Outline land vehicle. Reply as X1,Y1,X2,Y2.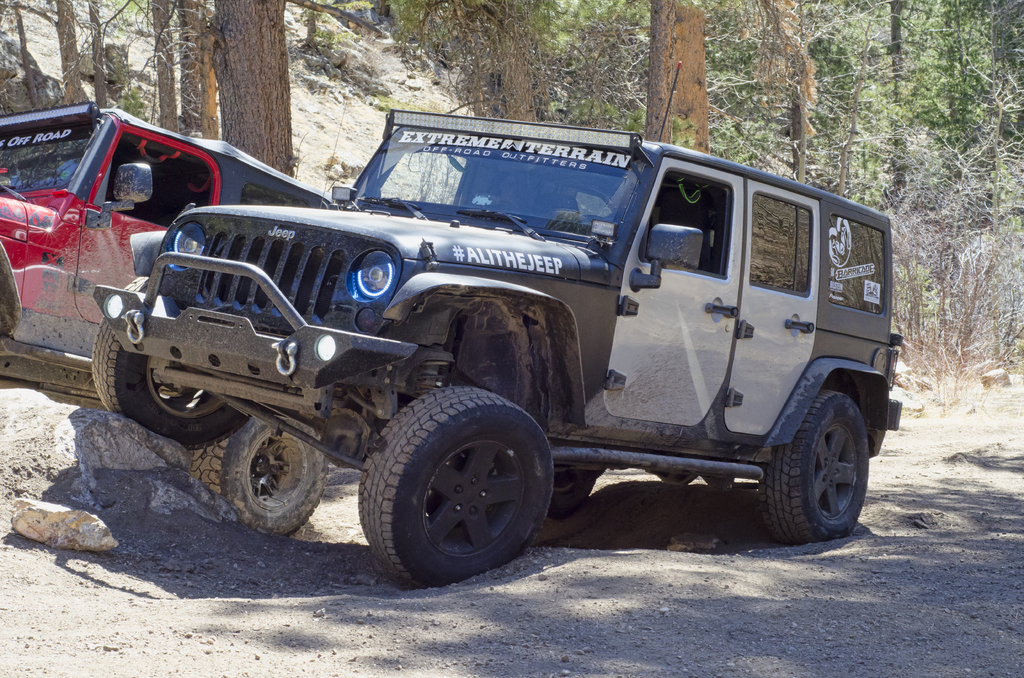
0,102,332,399.
